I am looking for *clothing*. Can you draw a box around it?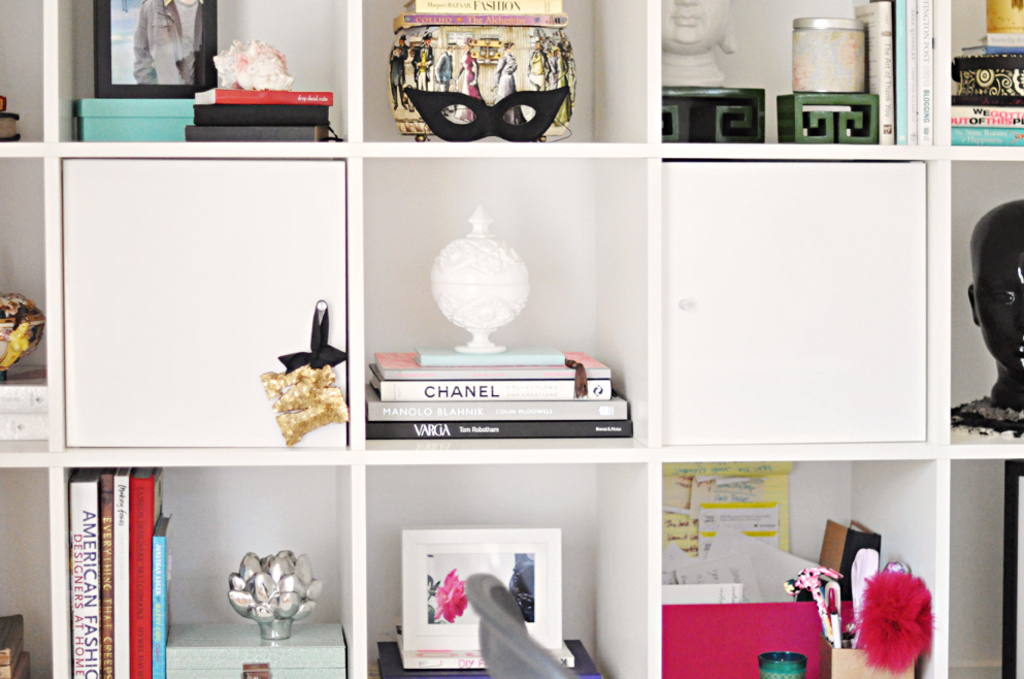
Sure, the bounding box is <region>436, 49, 452, 89</region>.
